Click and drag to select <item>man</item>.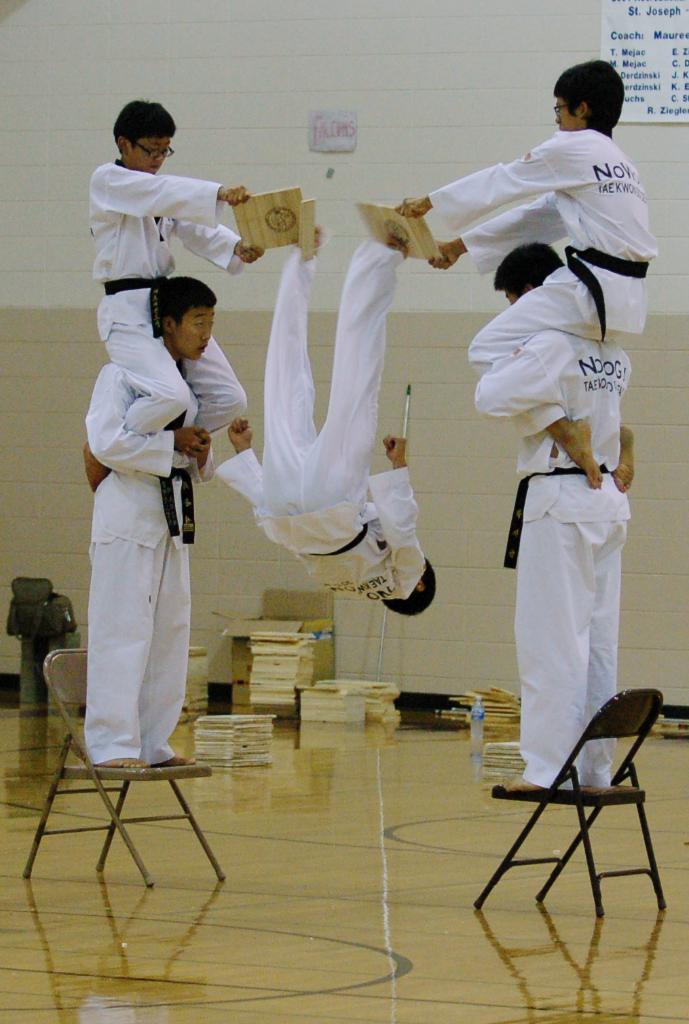
Selection: crop(204, 204, 439, 631).
